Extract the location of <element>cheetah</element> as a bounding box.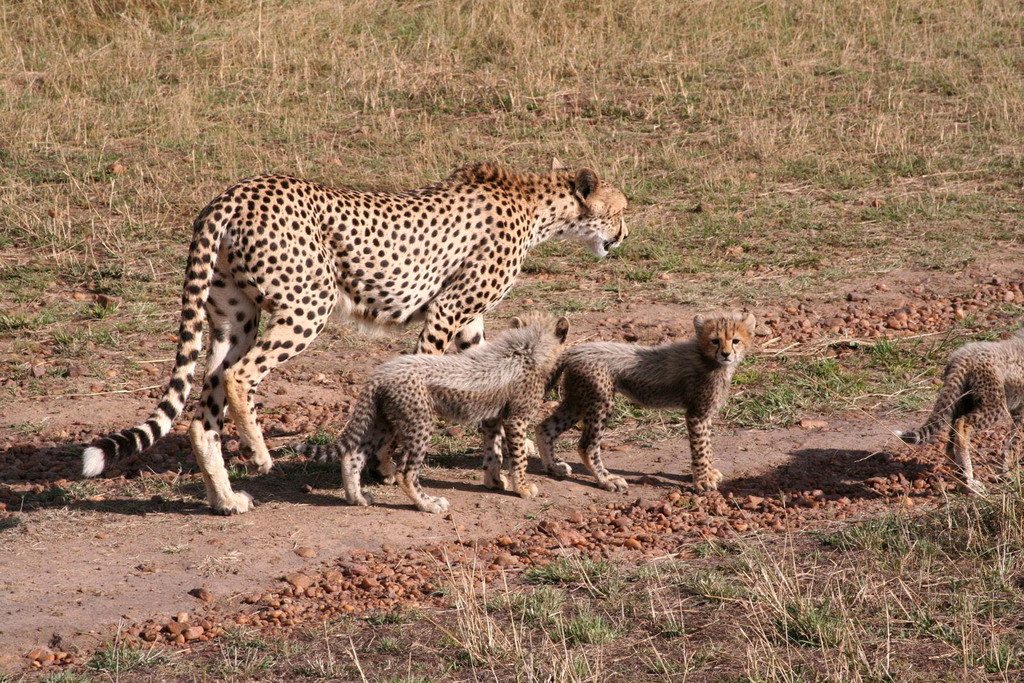
locate(538, 309, 758, 488).
